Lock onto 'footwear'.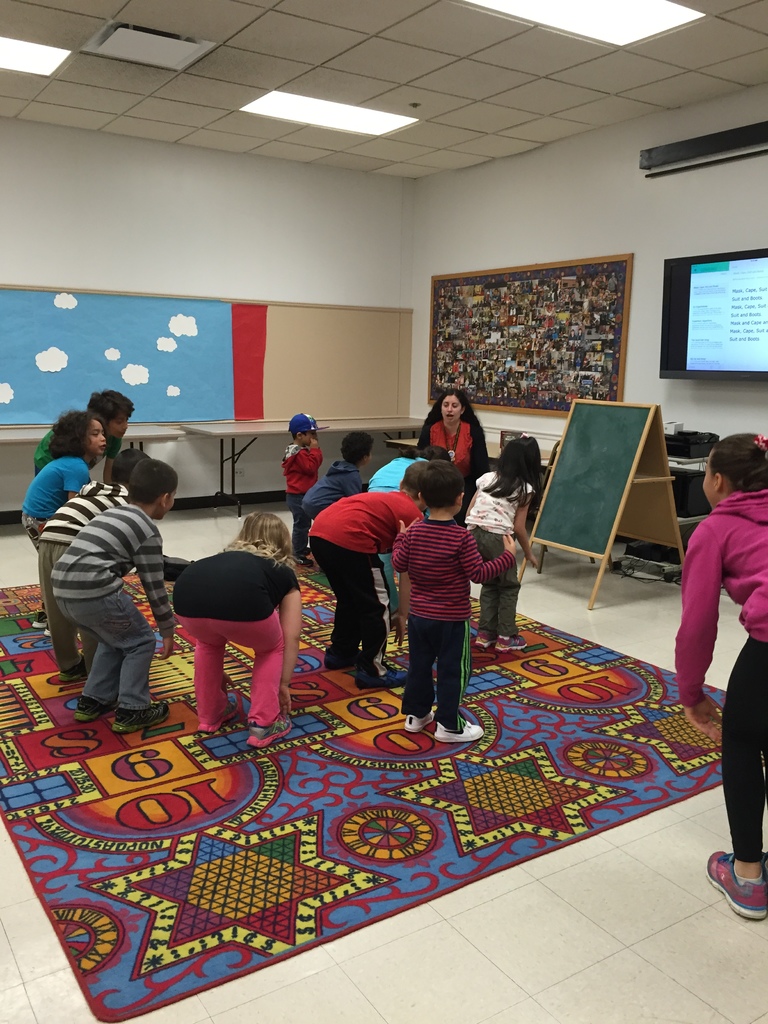
Locked: BBox(198, 692, 236, 732).
